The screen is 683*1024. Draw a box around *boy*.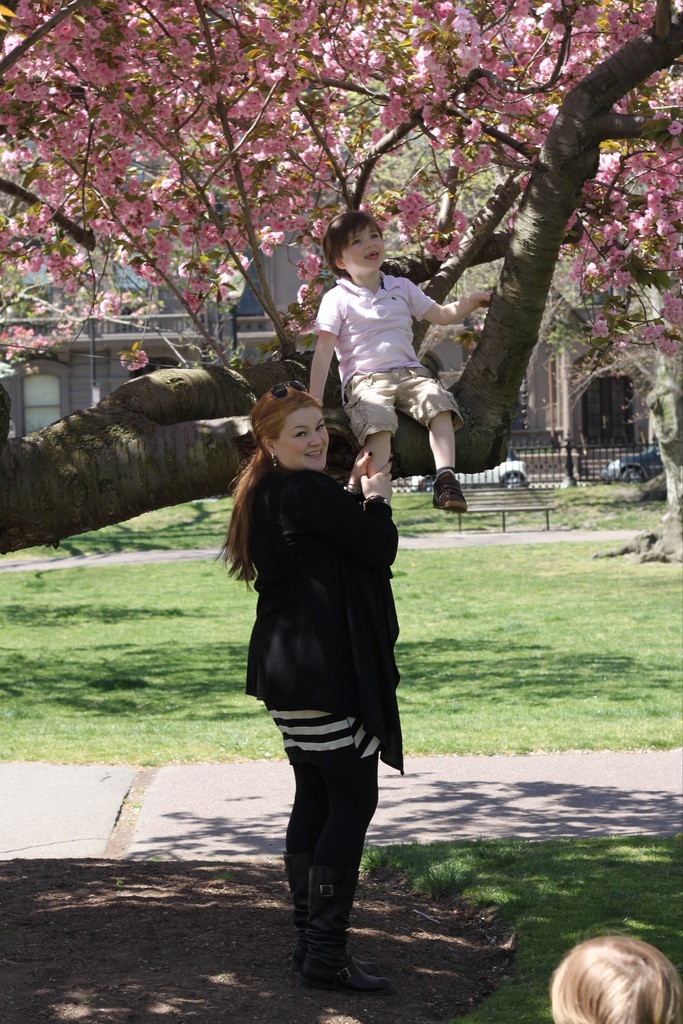
Rect(306, 211, 494, 516).
